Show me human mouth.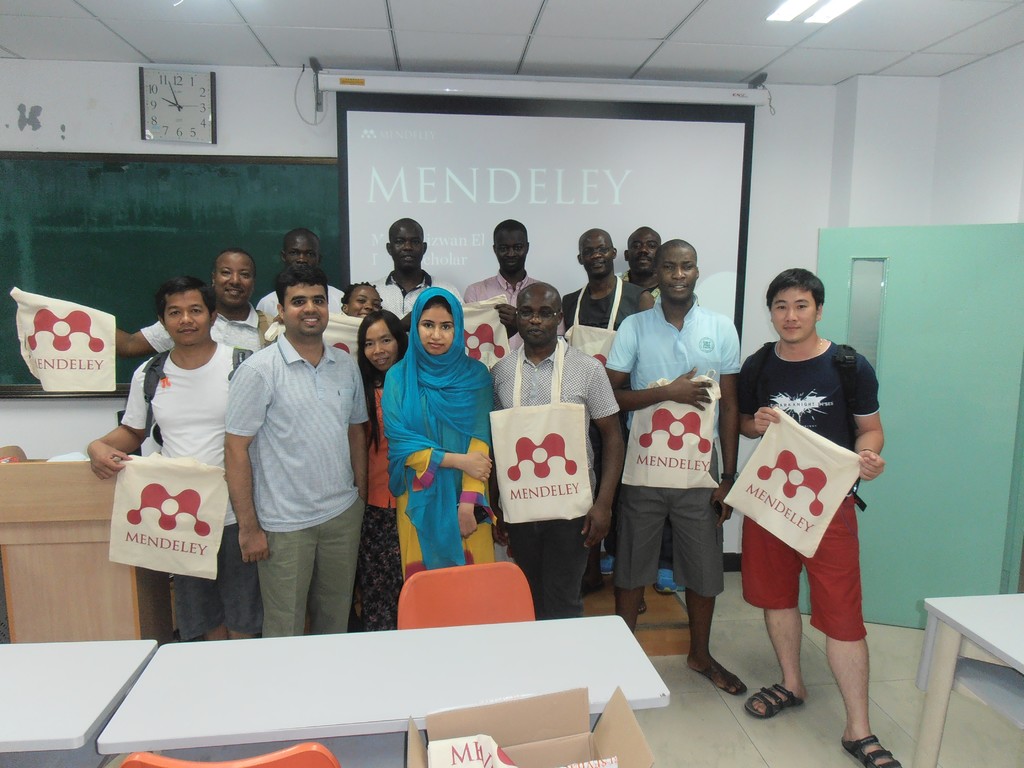
human mouth is here: bbox(228, 292, 242, 293).
